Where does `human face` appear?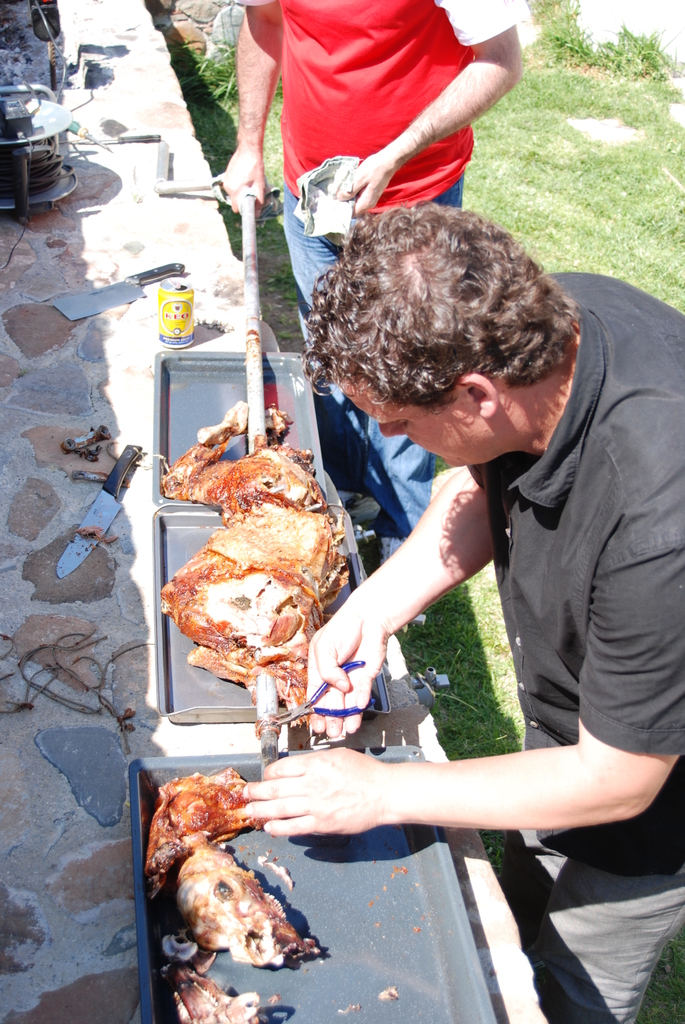
Appears at crop(330, 367, 483, 473).
